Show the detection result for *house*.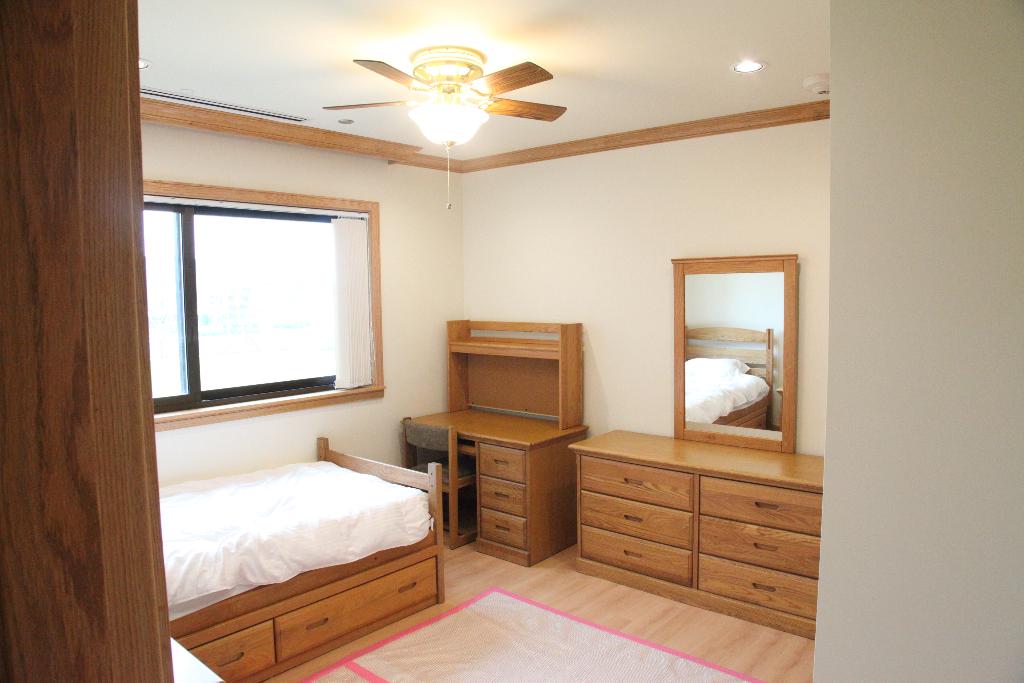
bbox(0, 0, 824, 682).
